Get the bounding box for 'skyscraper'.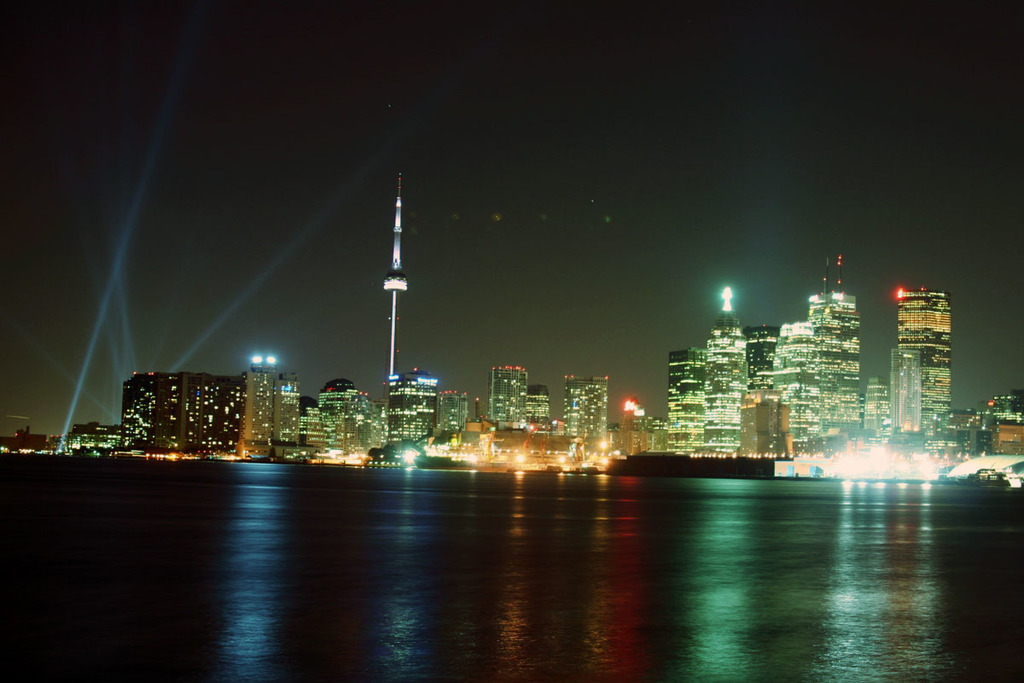
box=[385, 368, 437, 441].
